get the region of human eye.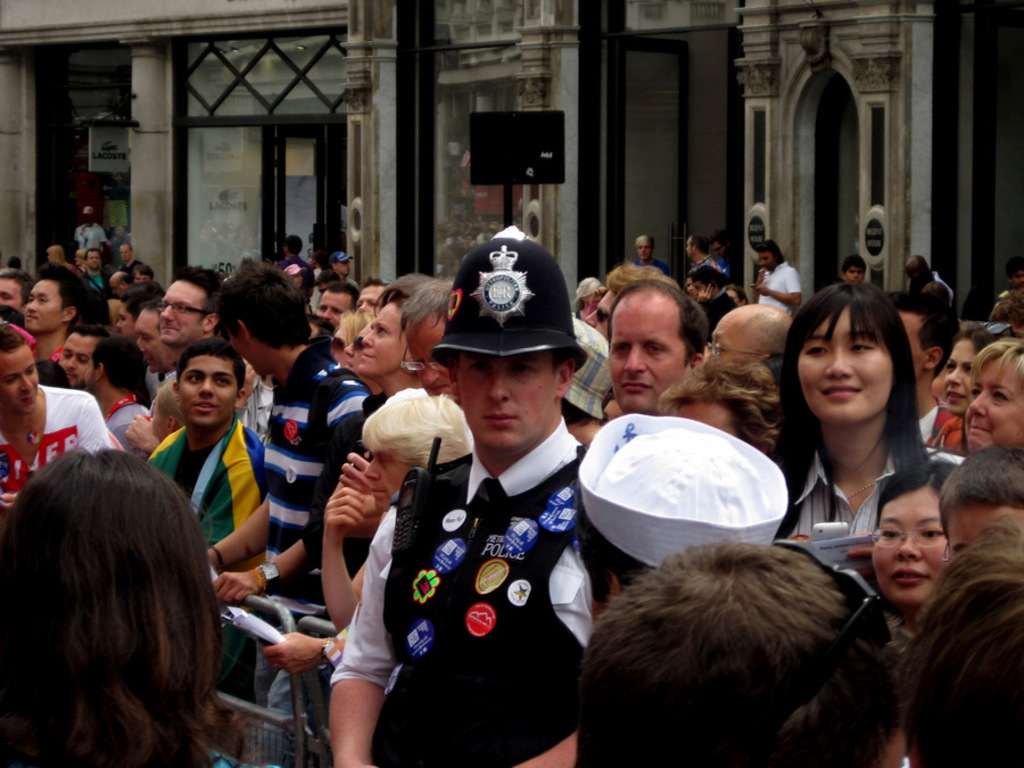
<box>917,523,942,542</box>.
